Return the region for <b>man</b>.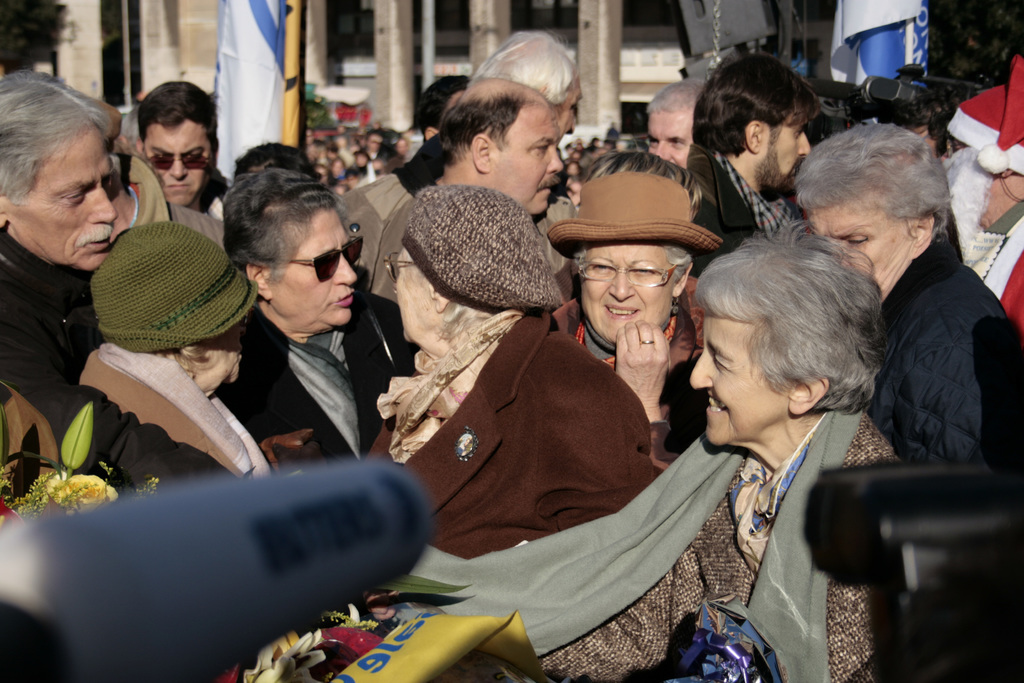
x1=345, y1=28, x2=585, y2=267.
